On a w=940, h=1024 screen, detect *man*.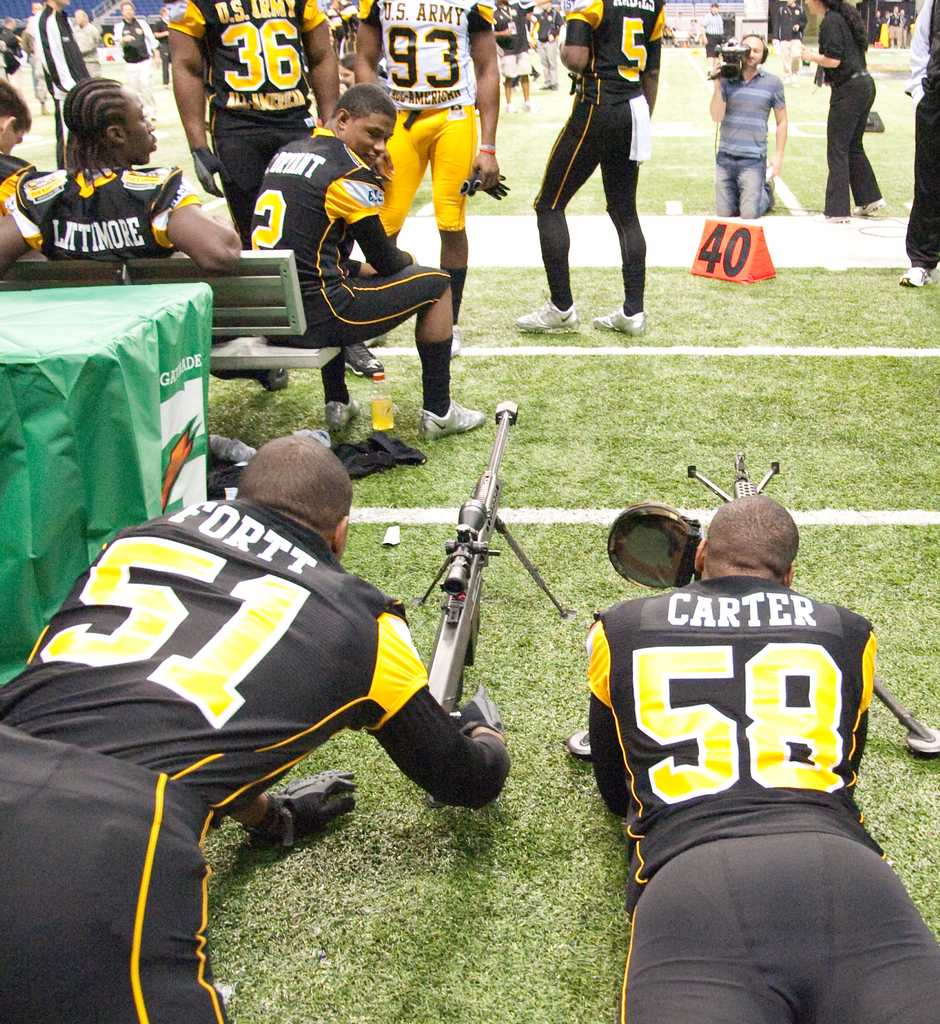
508:0:530:113.
